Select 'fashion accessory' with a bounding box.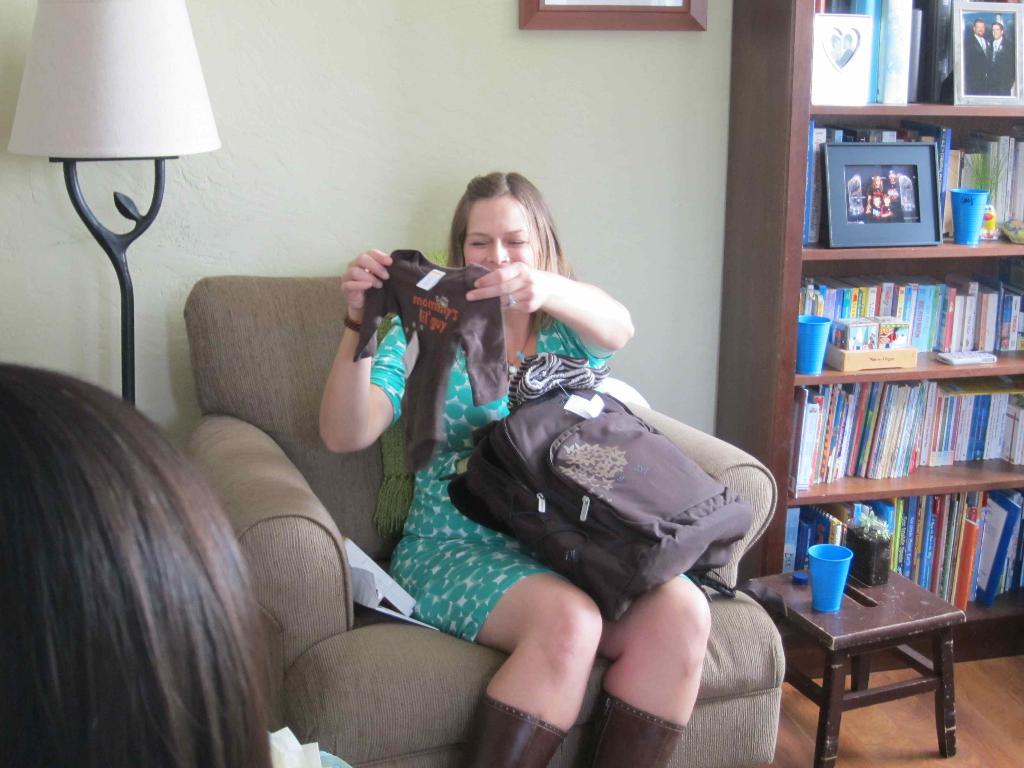
<box>571,685,690,767</box>.
